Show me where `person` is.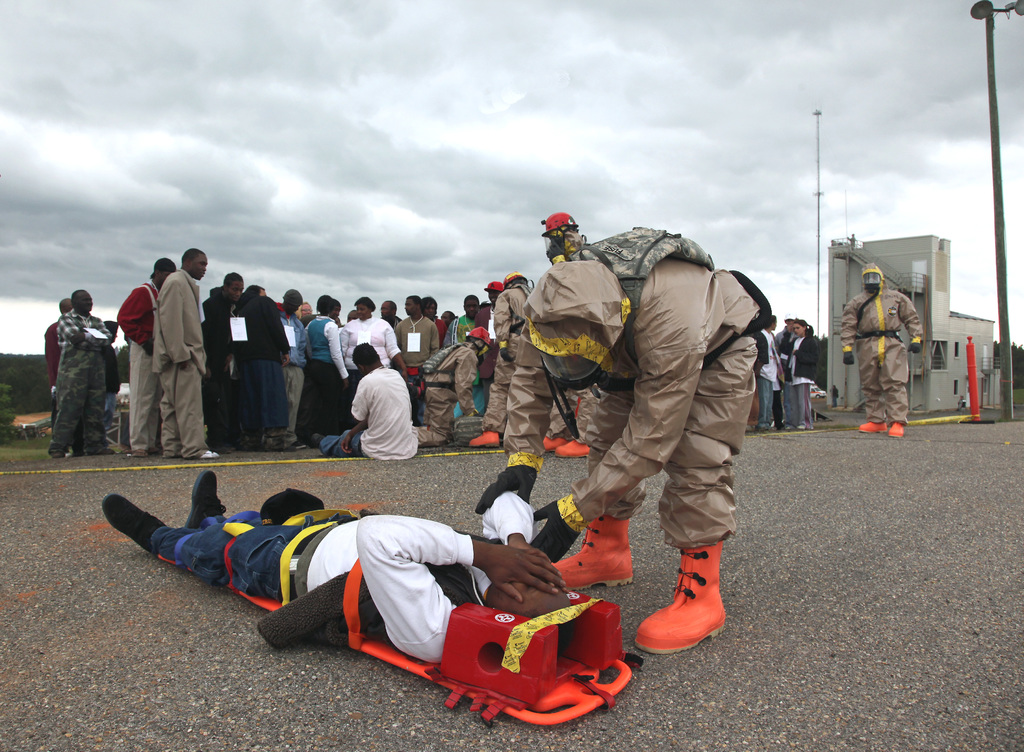
`person` is at <bbox>380, 298, 403, 331</bbox>.
